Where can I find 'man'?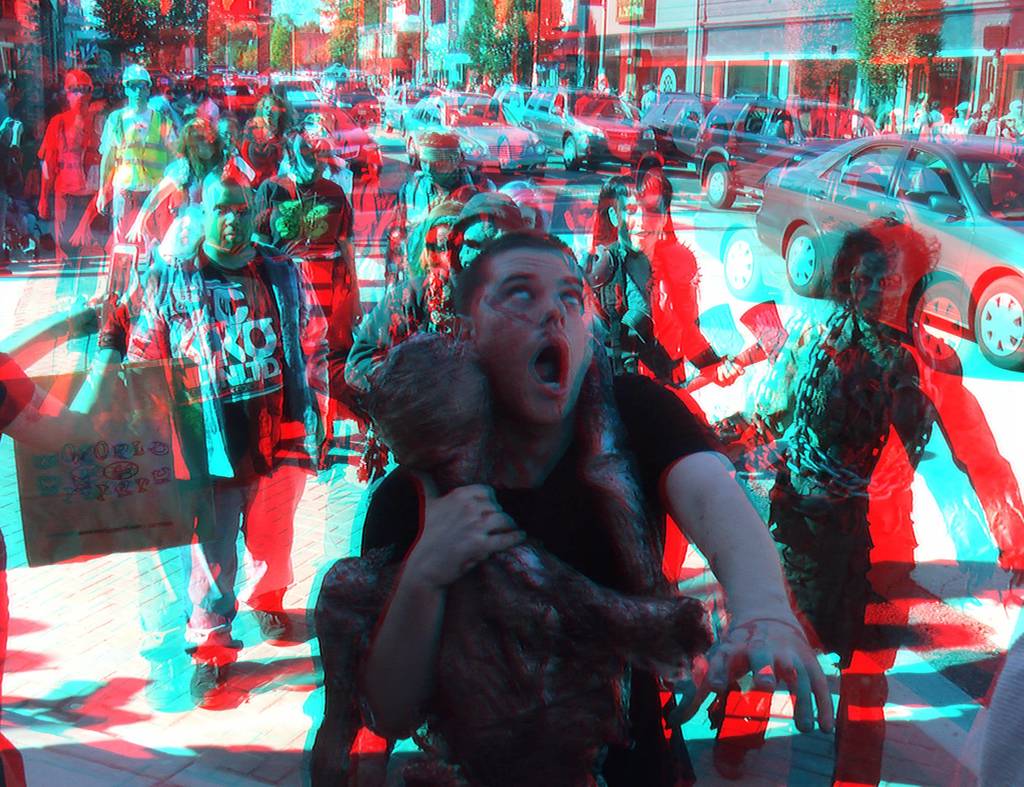
You can find it at BBox(90, 61, 196, 268).
